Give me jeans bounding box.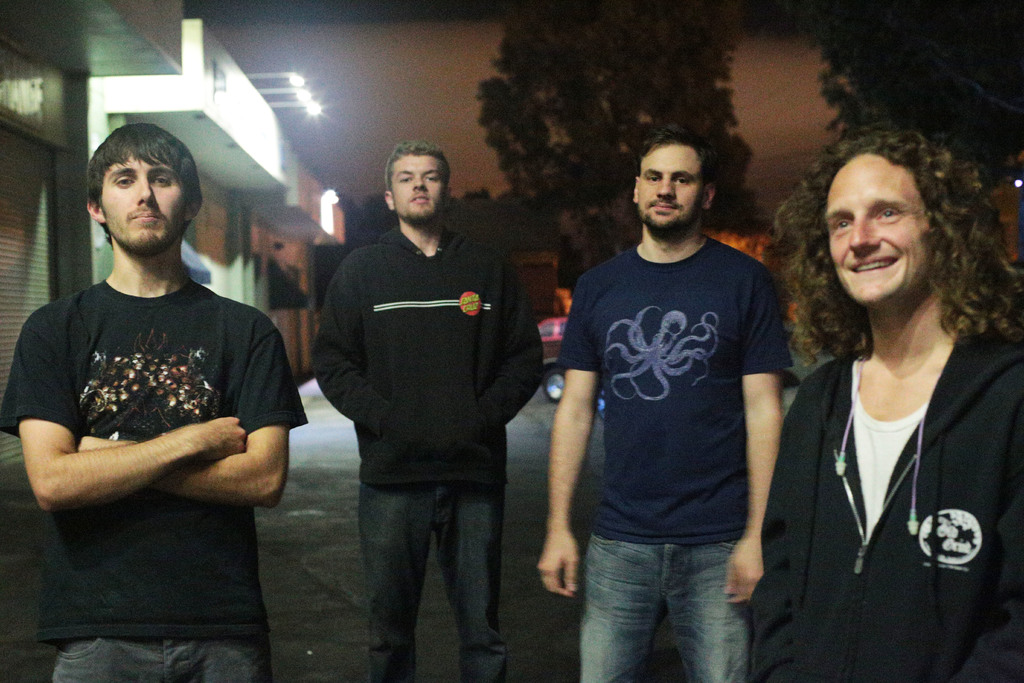
bbox=[587, 507, 757, 677].
